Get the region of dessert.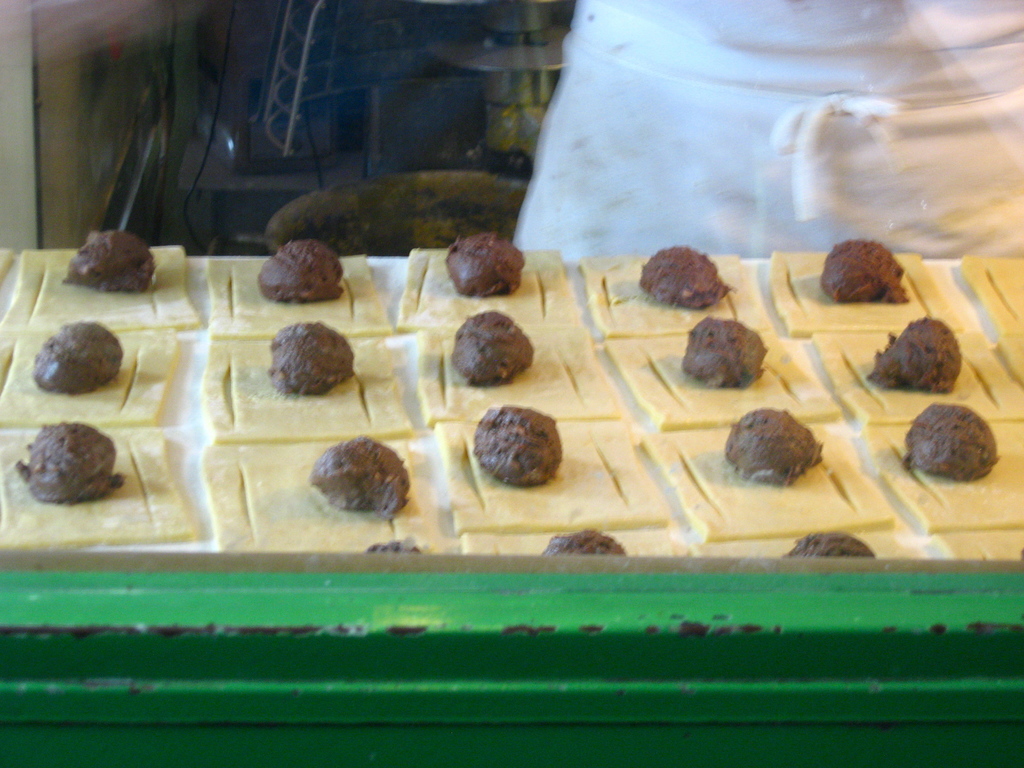
{"left": 576, "top": 244, "right": 774, "bottom": 346}.
